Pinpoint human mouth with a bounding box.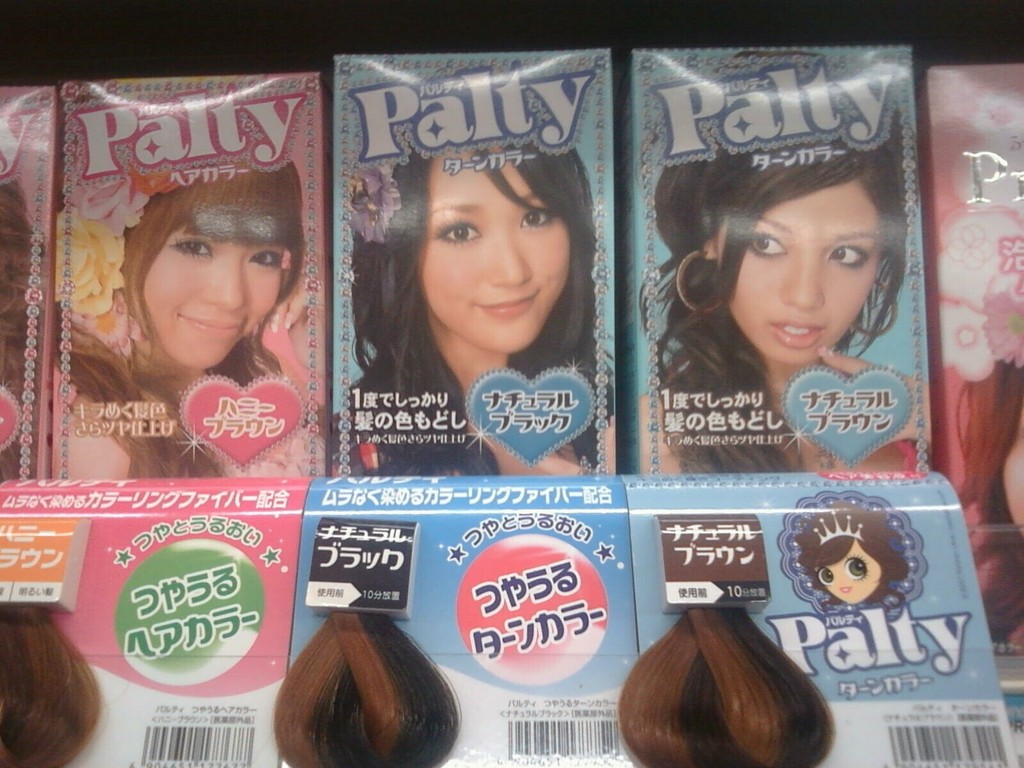
[left=186, top=314, right=248, bottom=343].
